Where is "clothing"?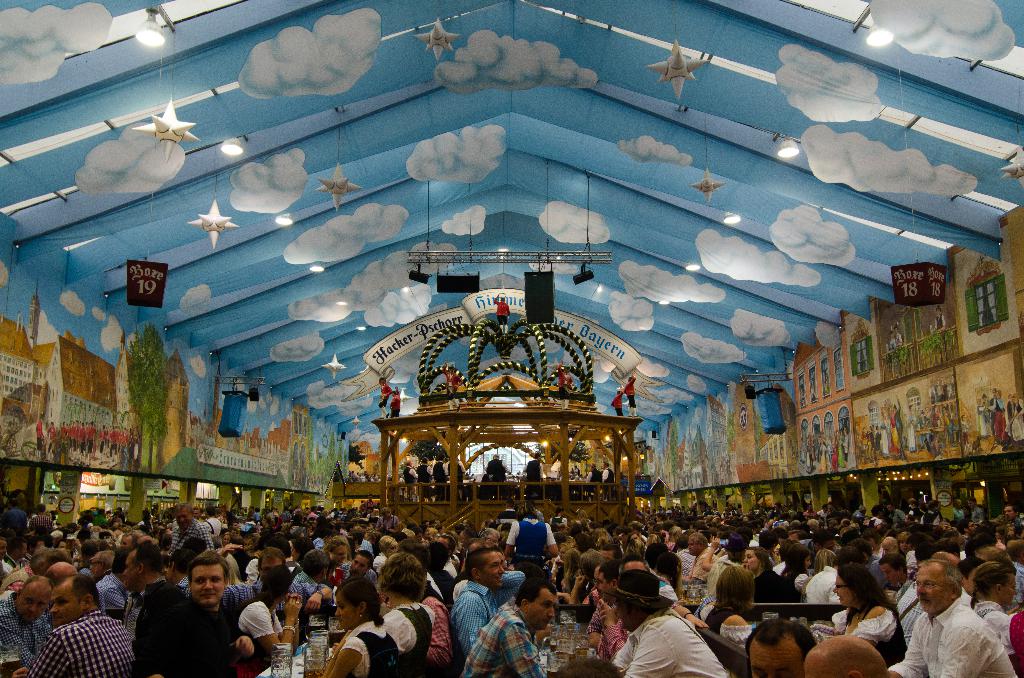
[left=0, top=600, right=52, bottom=656].
